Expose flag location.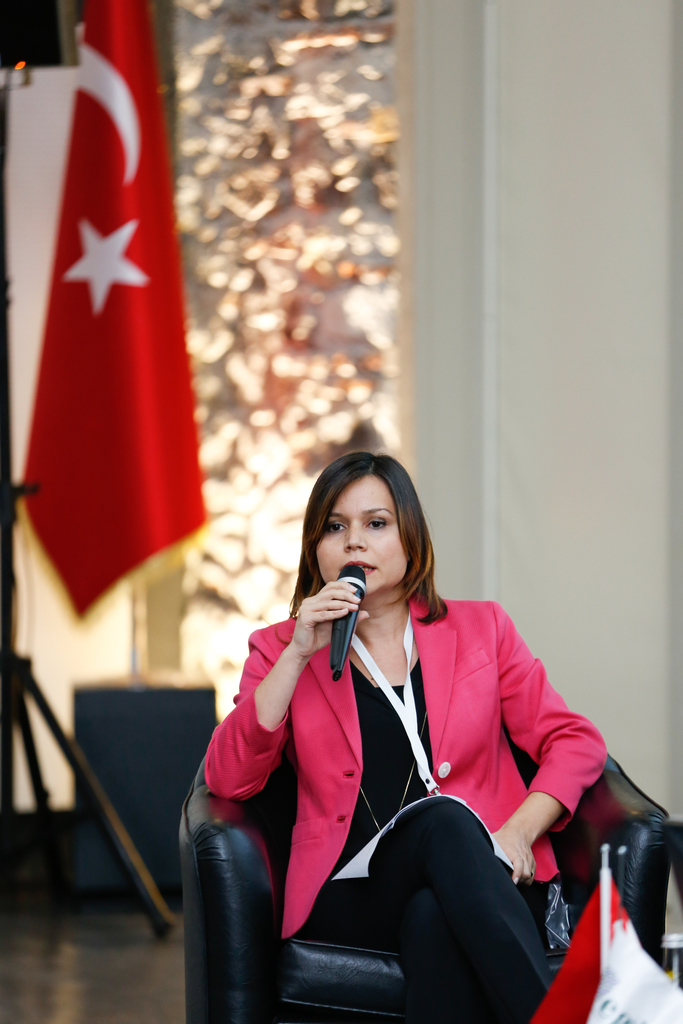
Exposed at crop(522, 872, 681, 1023).
